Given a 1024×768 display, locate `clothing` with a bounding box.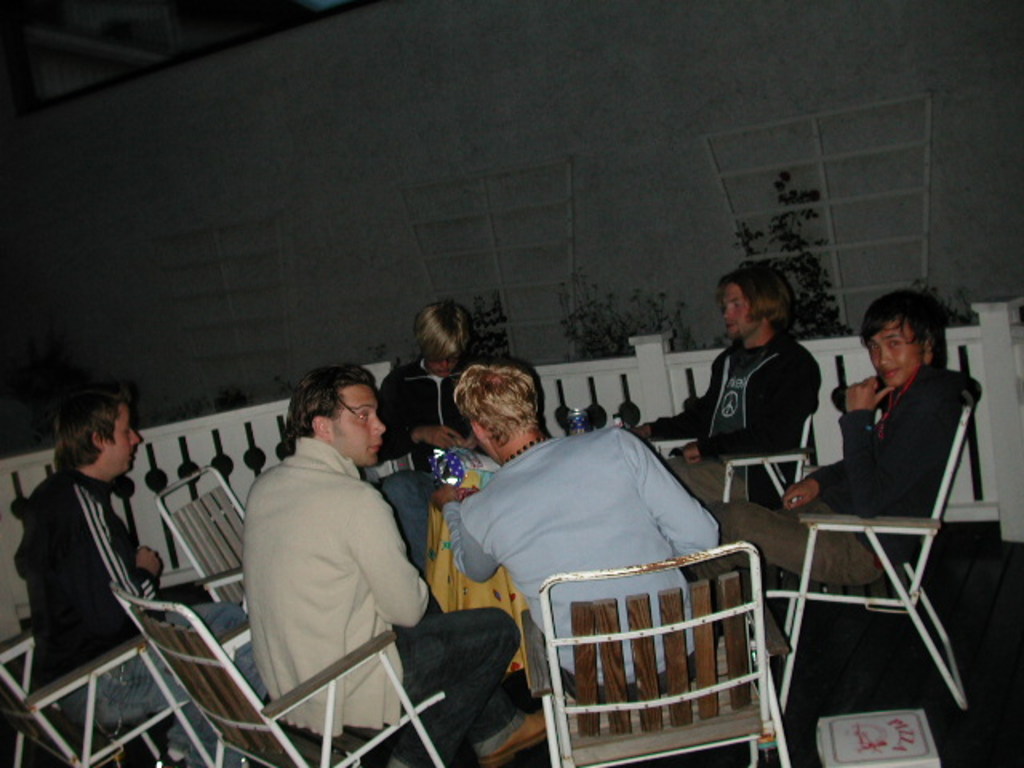
Located: select_region(640, 326, 813, 509).
